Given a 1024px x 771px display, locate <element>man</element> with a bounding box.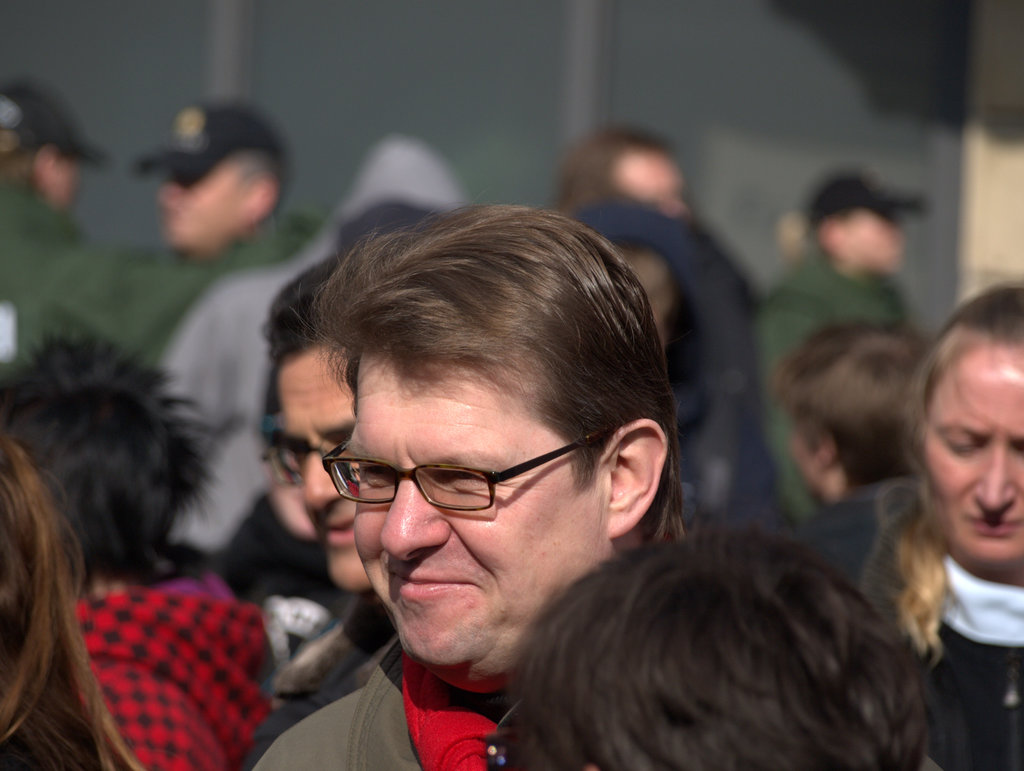
Located: [left=548, top=120, right=692, bottom=220].
